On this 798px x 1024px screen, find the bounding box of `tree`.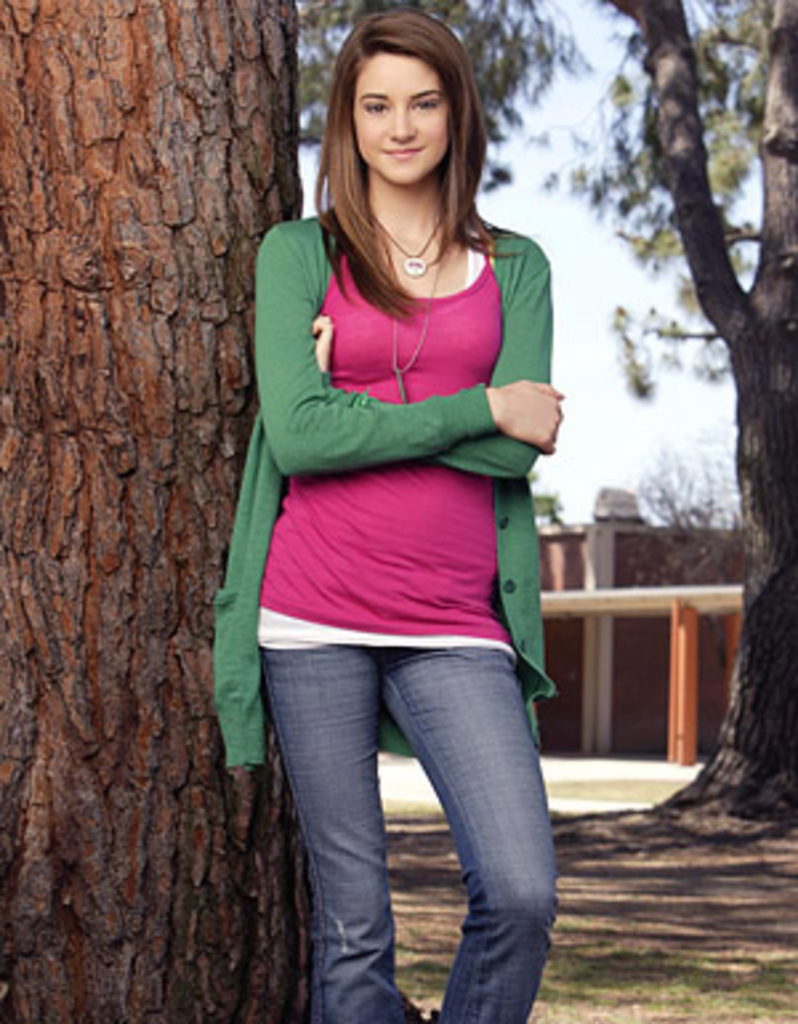
Bounding box: box(0, 0, 311, 1021).
